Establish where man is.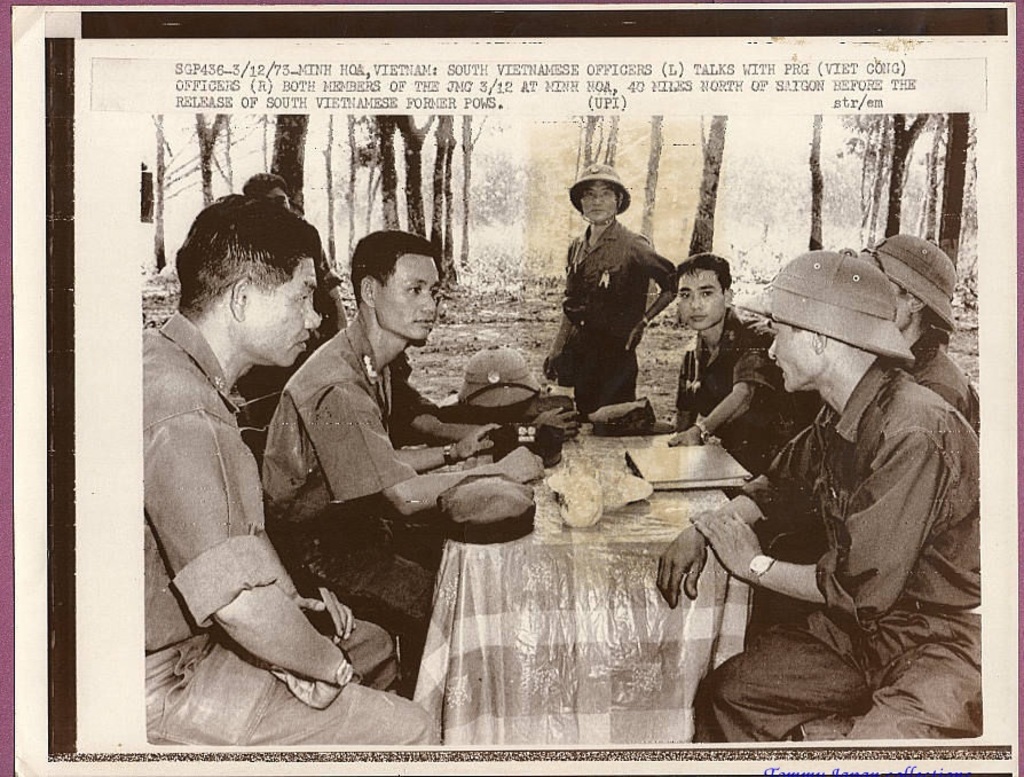
Established at box(243, 170, 346, 410).
